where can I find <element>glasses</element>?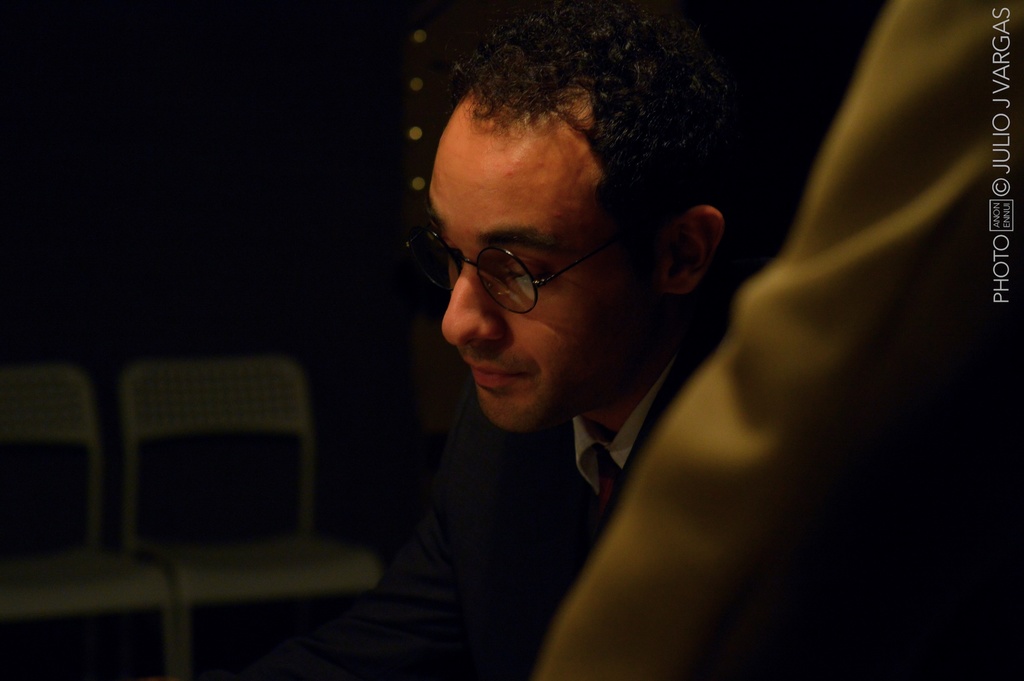
You can find it at (x1=435, y1=234, x2=621, y2=304).
